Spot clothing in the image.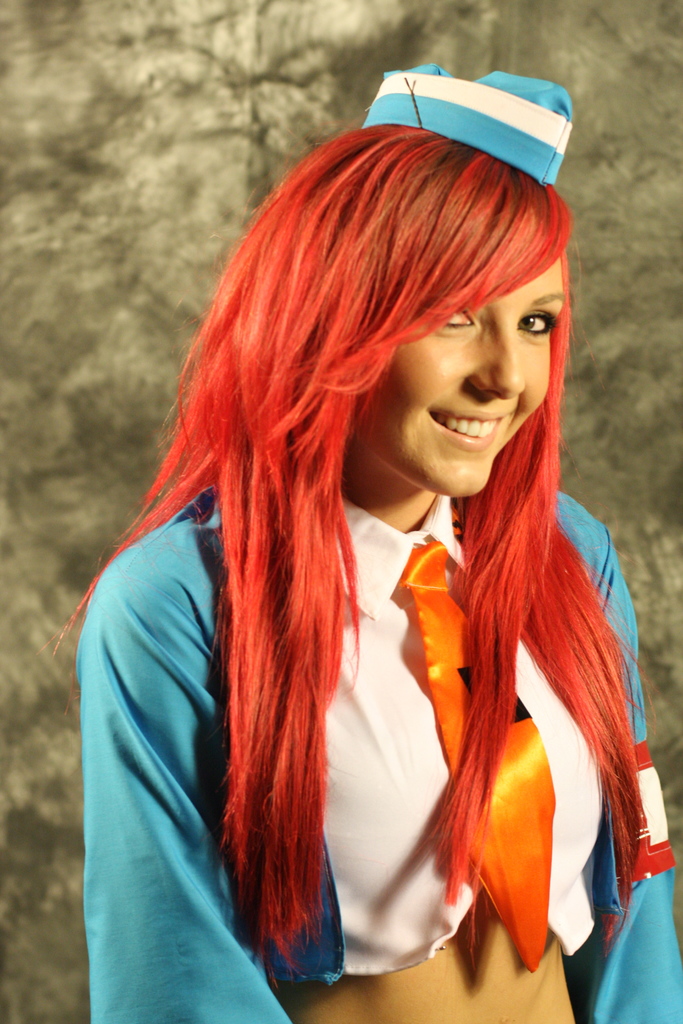
clothing found at l=59, t=77, r=682, b=1023.
